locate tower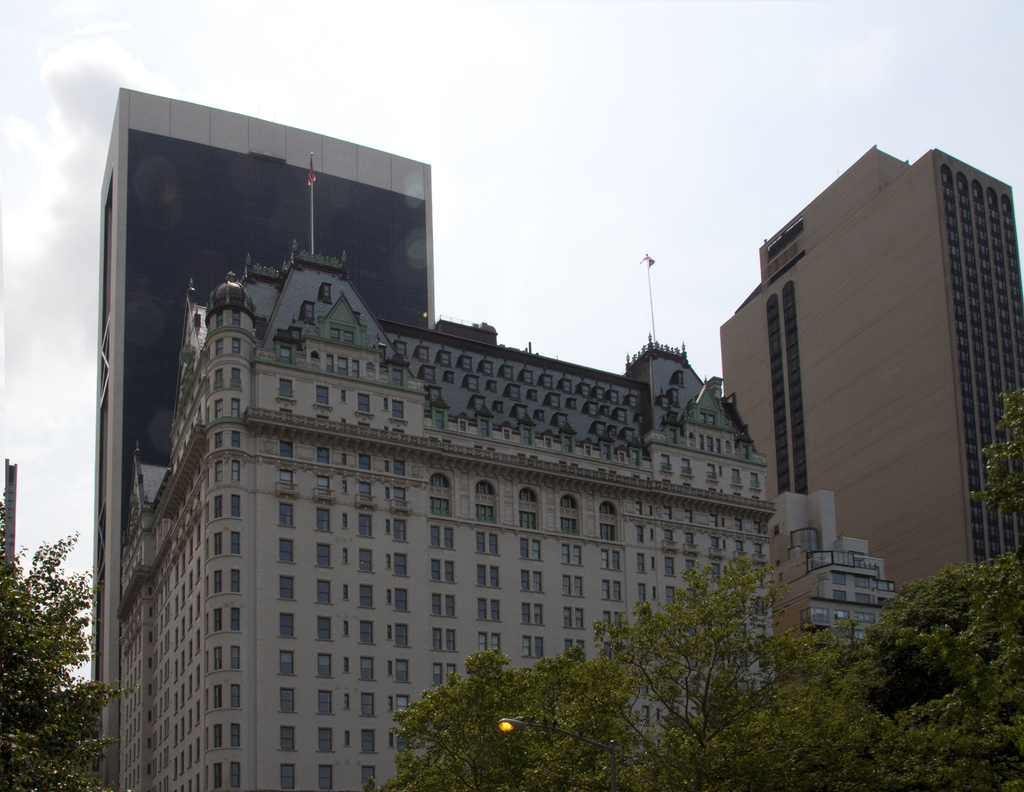
box=[96, 84, 432, 791]
